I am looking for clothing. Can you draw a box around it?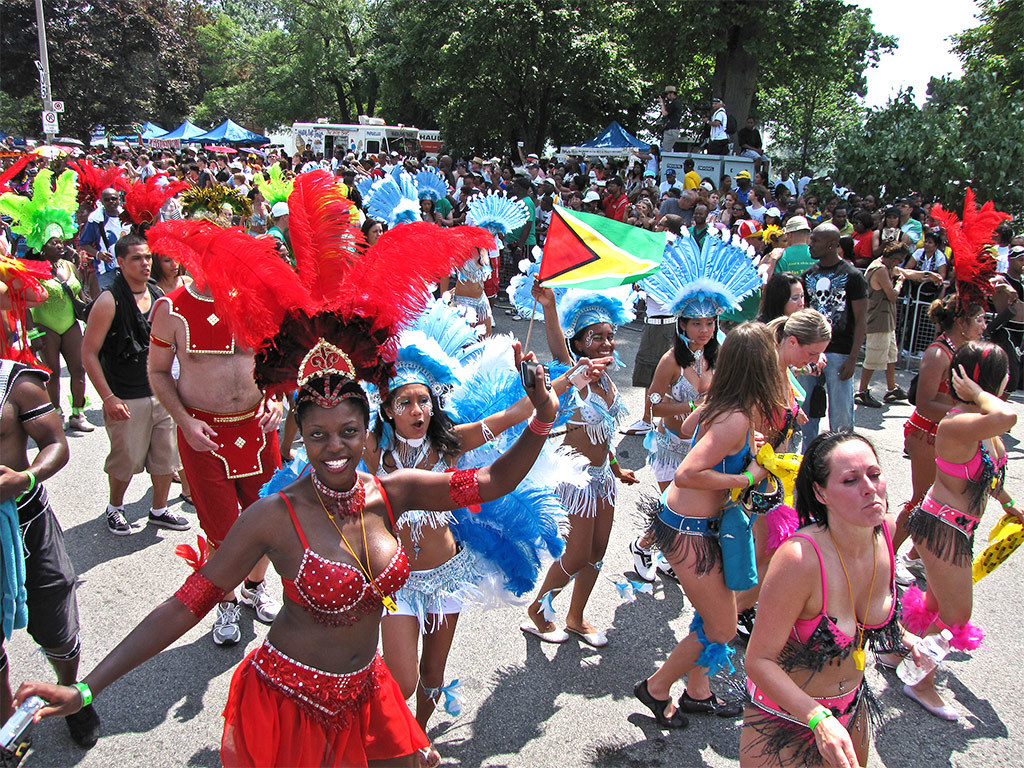
Sure, the bounding box is [left=899, top=417, right=945, bottom=437].
